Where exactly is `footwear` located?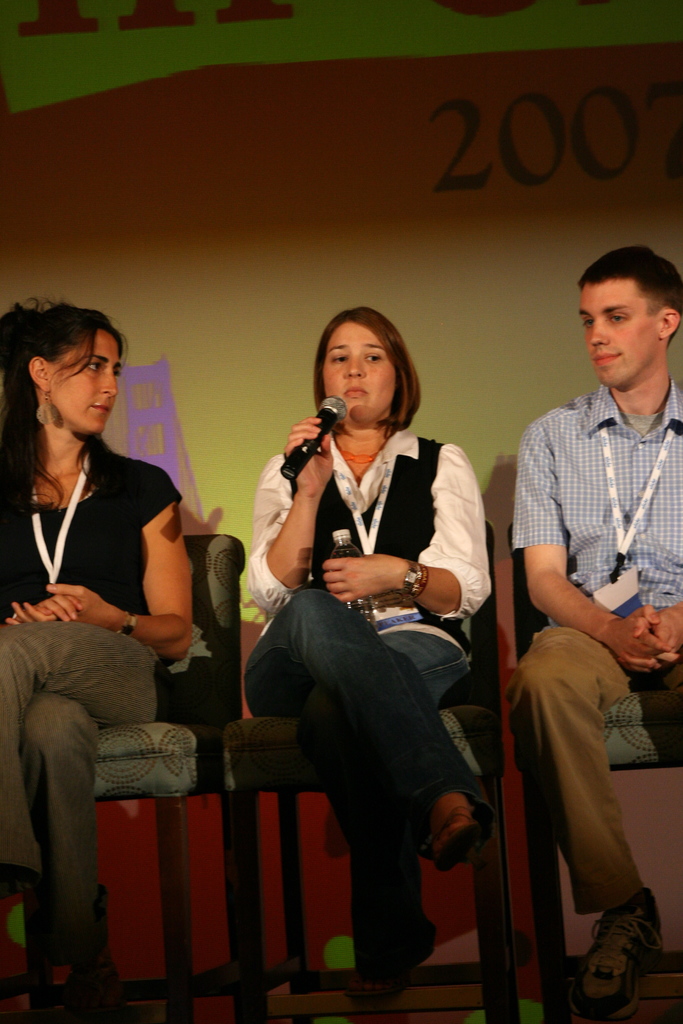
Its bounding box is x1=581 y1=915 x2=658 y2=1020.
